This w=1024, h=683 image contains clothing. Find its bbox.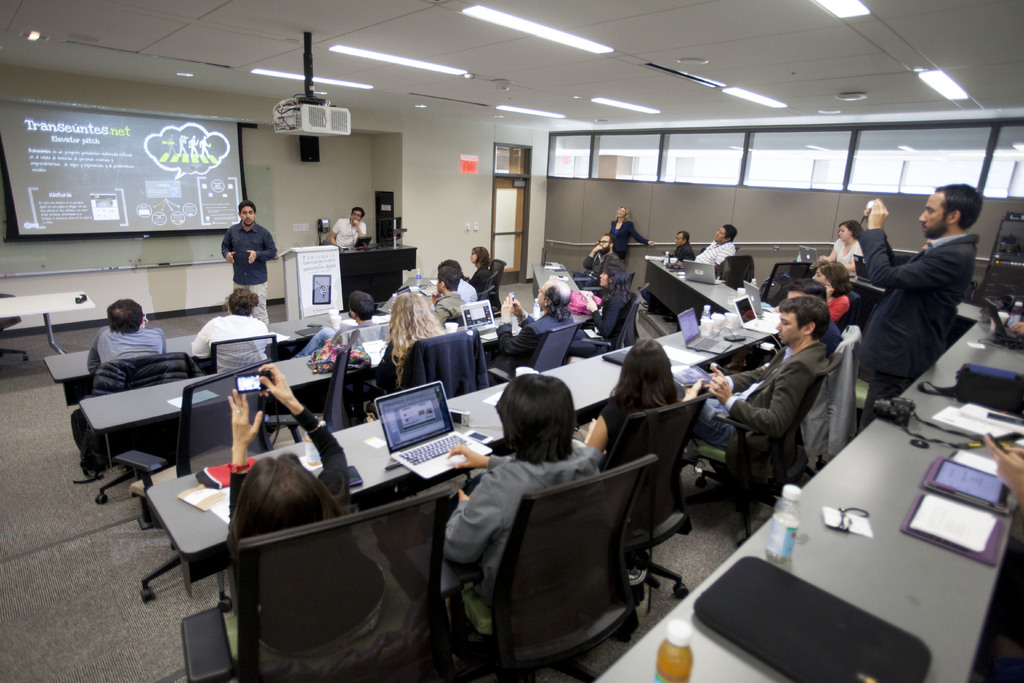
(x1=575, y1=287, x2=629, y2=347).
